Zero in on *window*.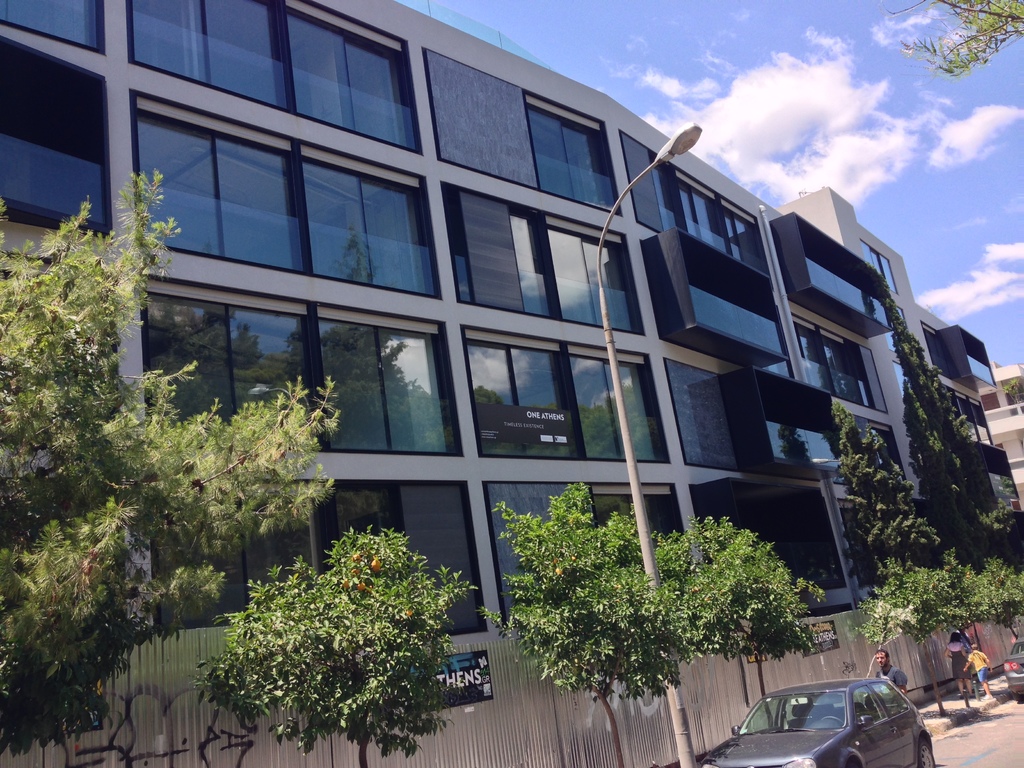
Zeroed in: rect(792, 312, 888, 415).
